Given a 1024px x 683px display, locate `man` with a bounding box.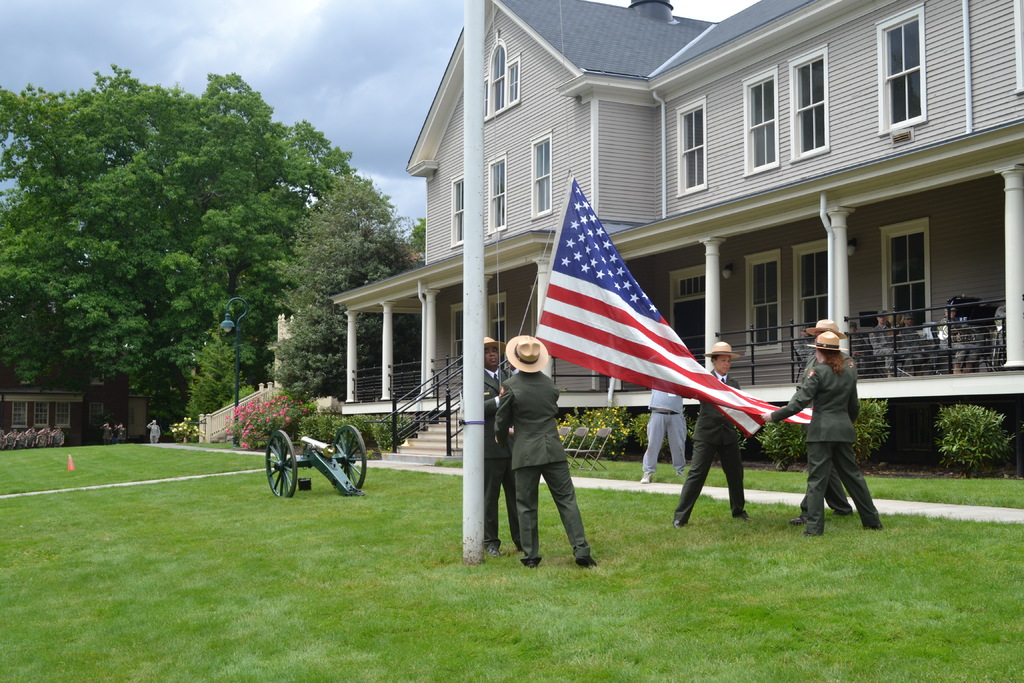
Located: [x1=100, y1=422, x2=111, y2=445].
